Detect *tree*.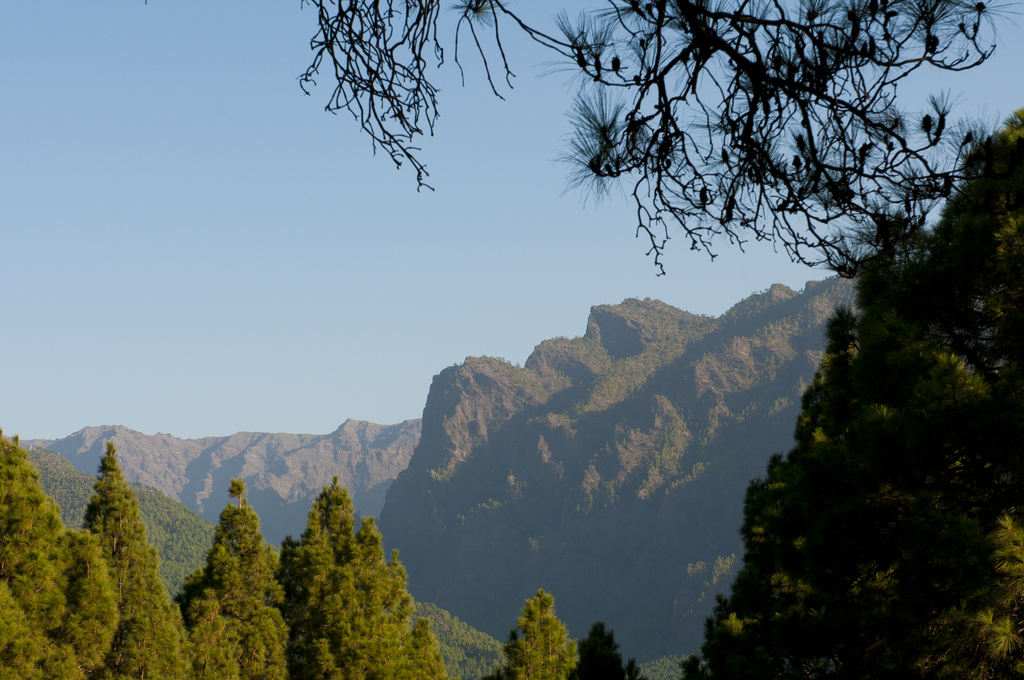
Detected at 83,438,189,679.
